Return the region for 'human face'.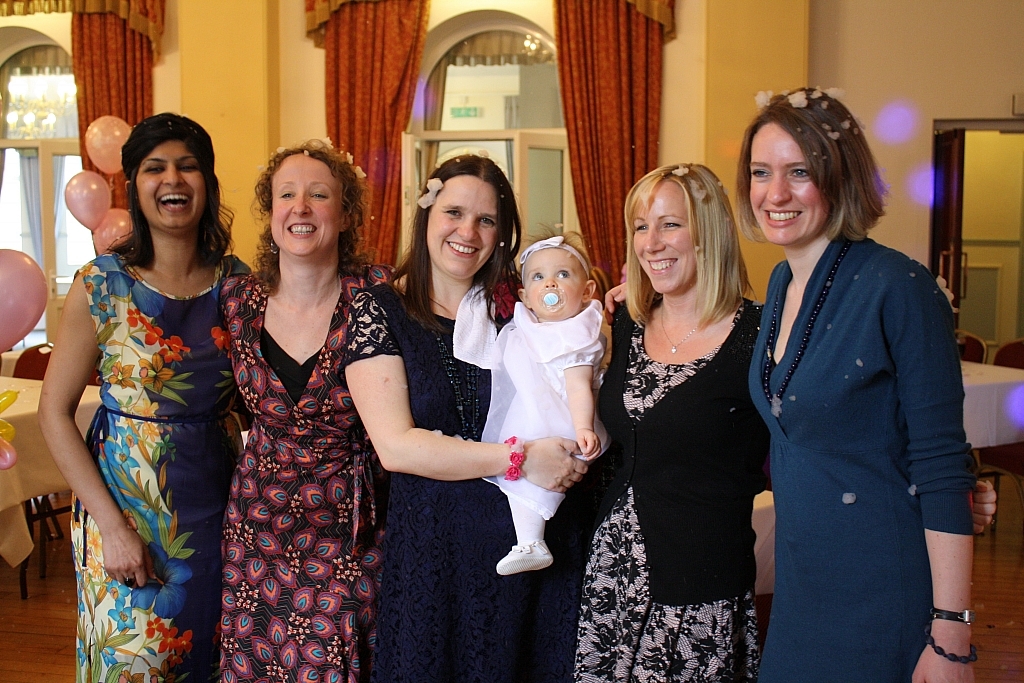
<box>627,176,703,294</box>.
